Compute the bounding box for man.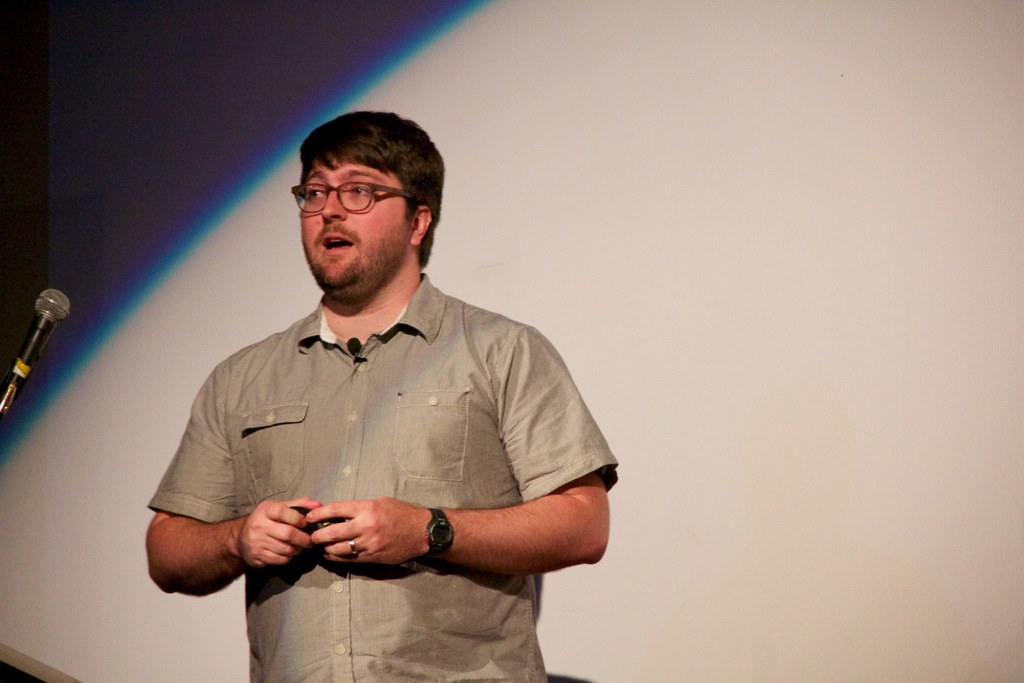
region(140, 104, 618, 675).
